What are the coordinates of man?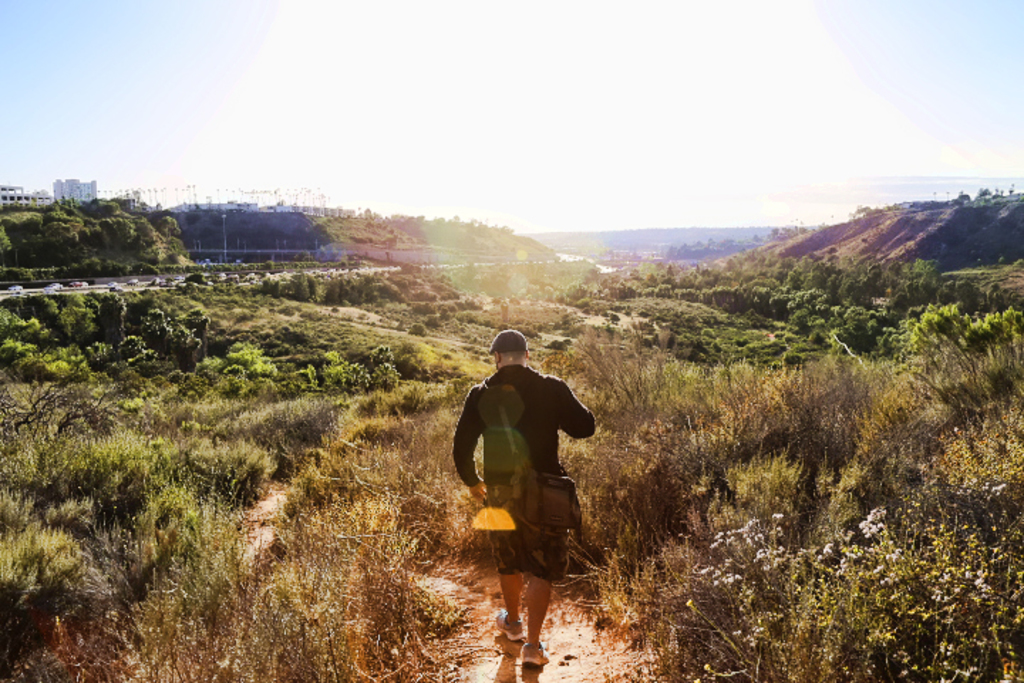
l=454, t=327, r=603, b=663.
